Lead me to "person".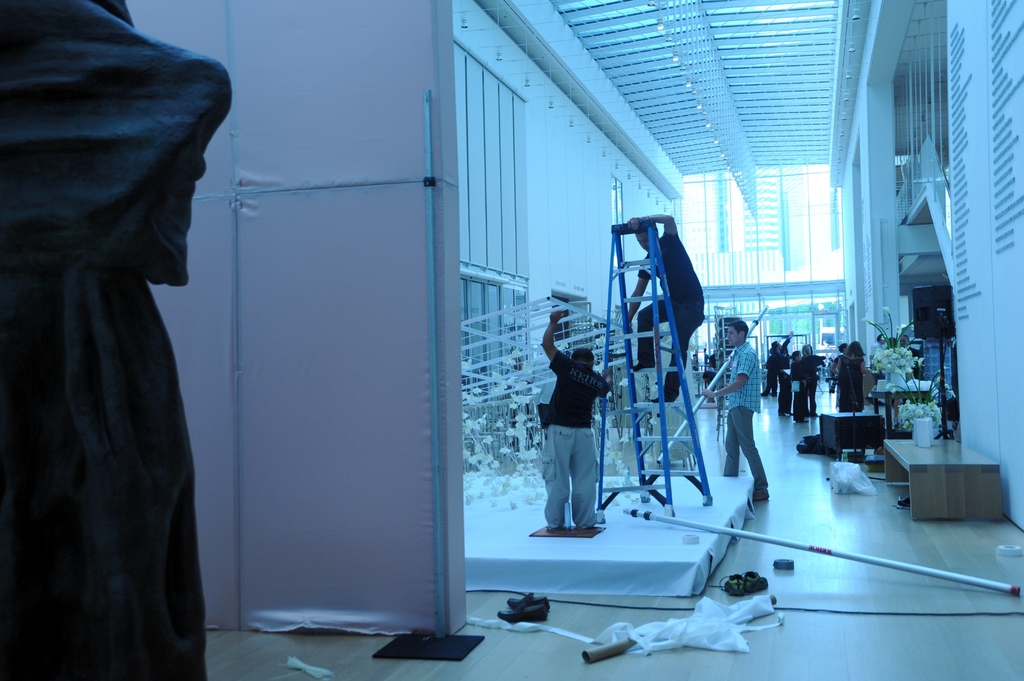
Lead to [898,334,923,378].
